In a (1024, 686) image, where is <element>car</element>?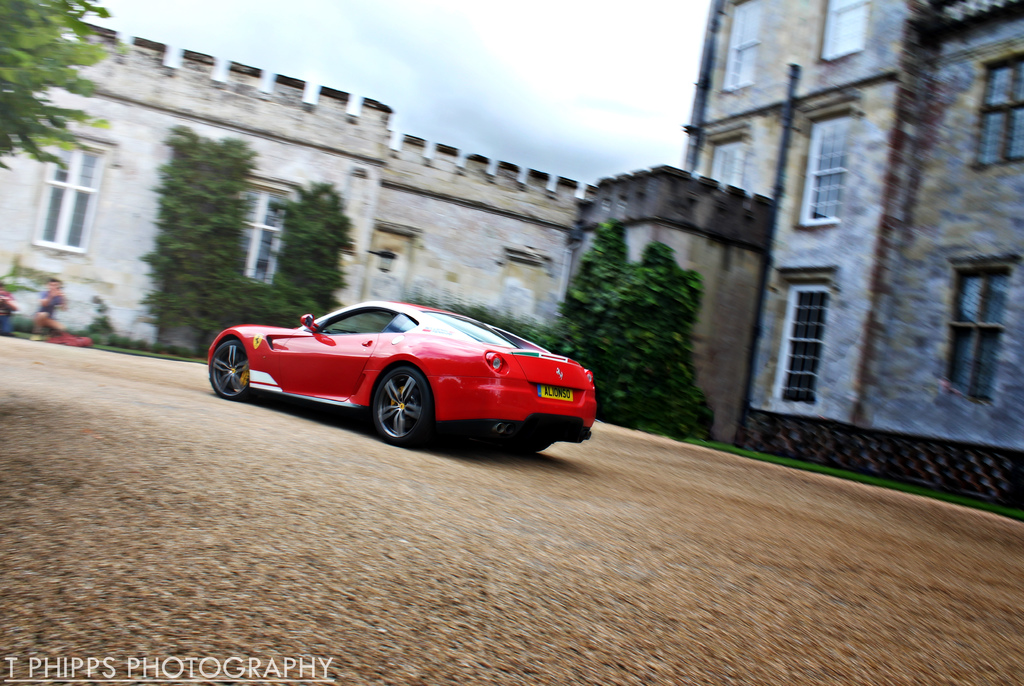
206,294,596,451.
